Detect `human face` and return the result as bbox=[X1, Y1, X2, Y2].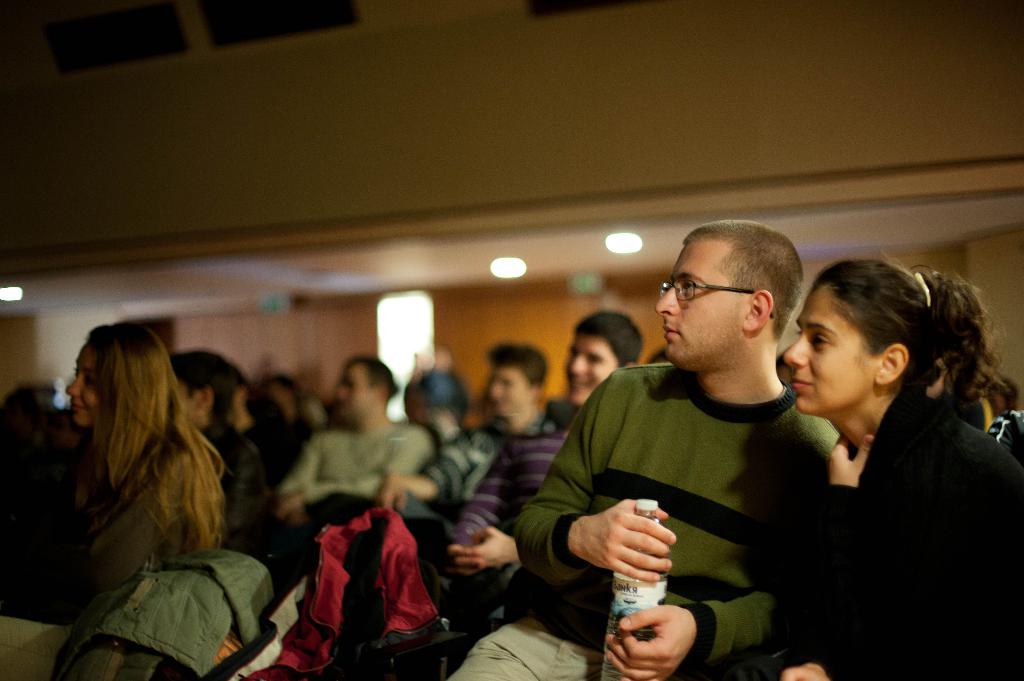
bbox=[172, 376, 202, 418].
